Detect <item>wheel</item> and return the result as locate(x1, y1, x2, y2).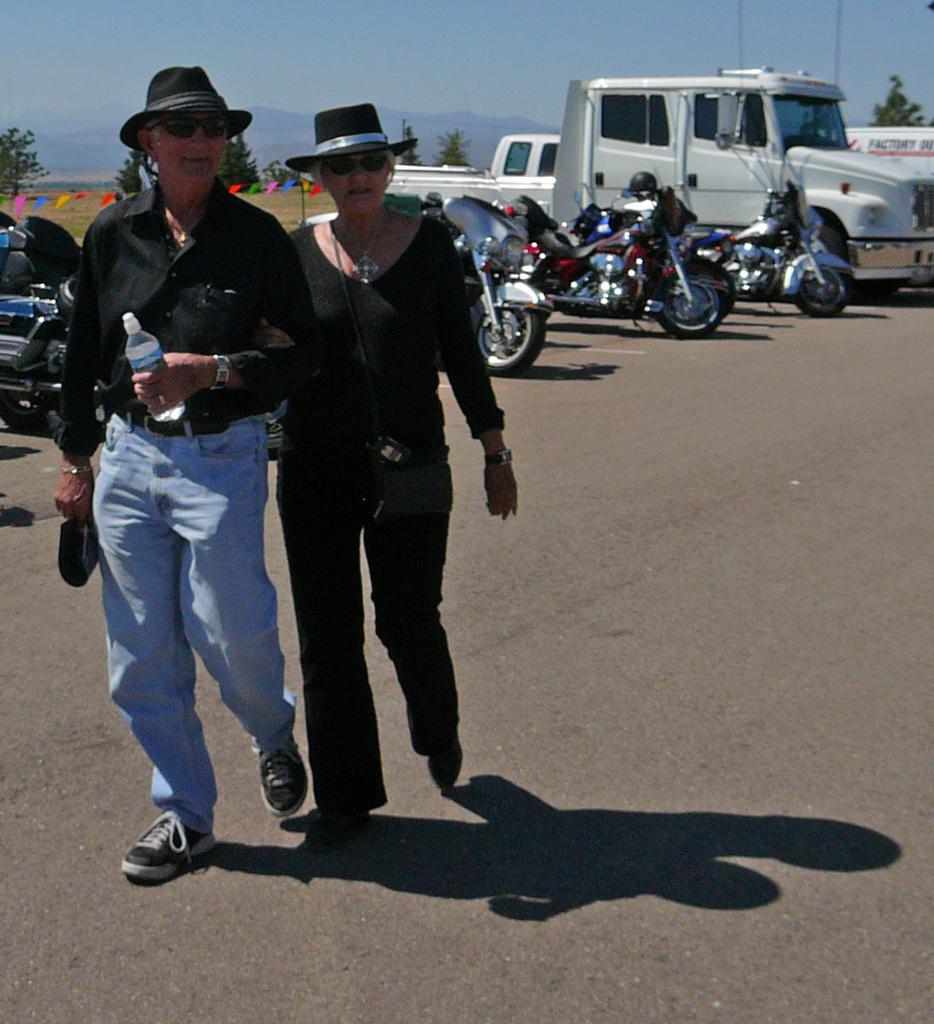
locate(791, 271, 849, 316).
